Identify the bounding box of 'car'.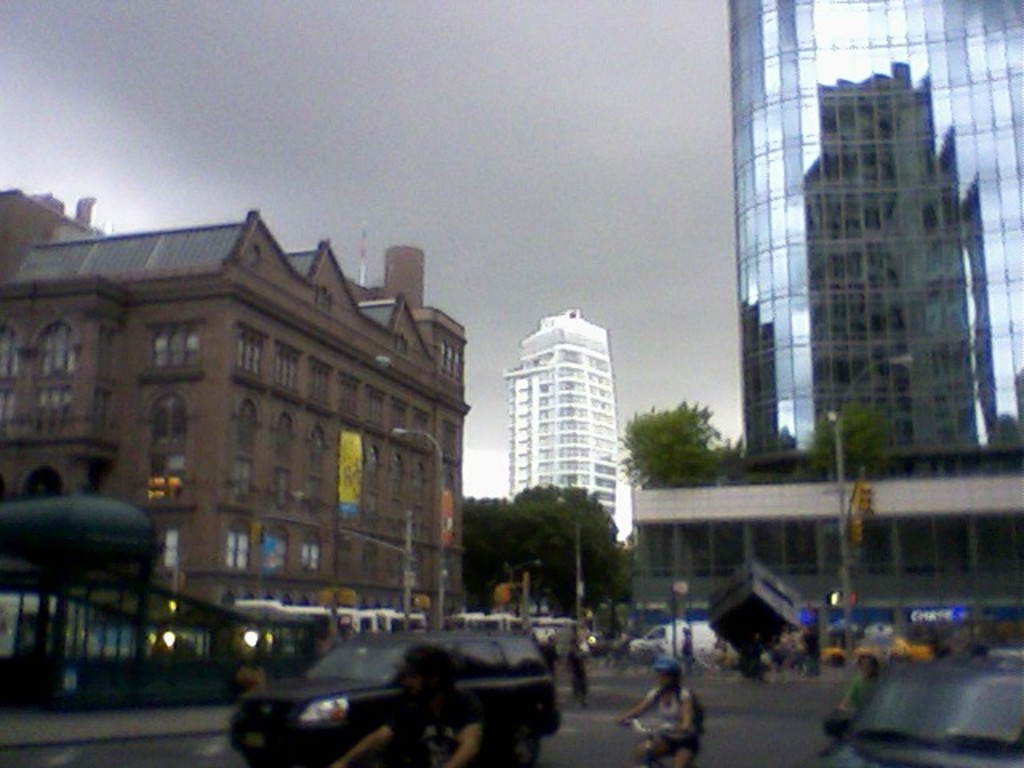
803:656:1022:766.
